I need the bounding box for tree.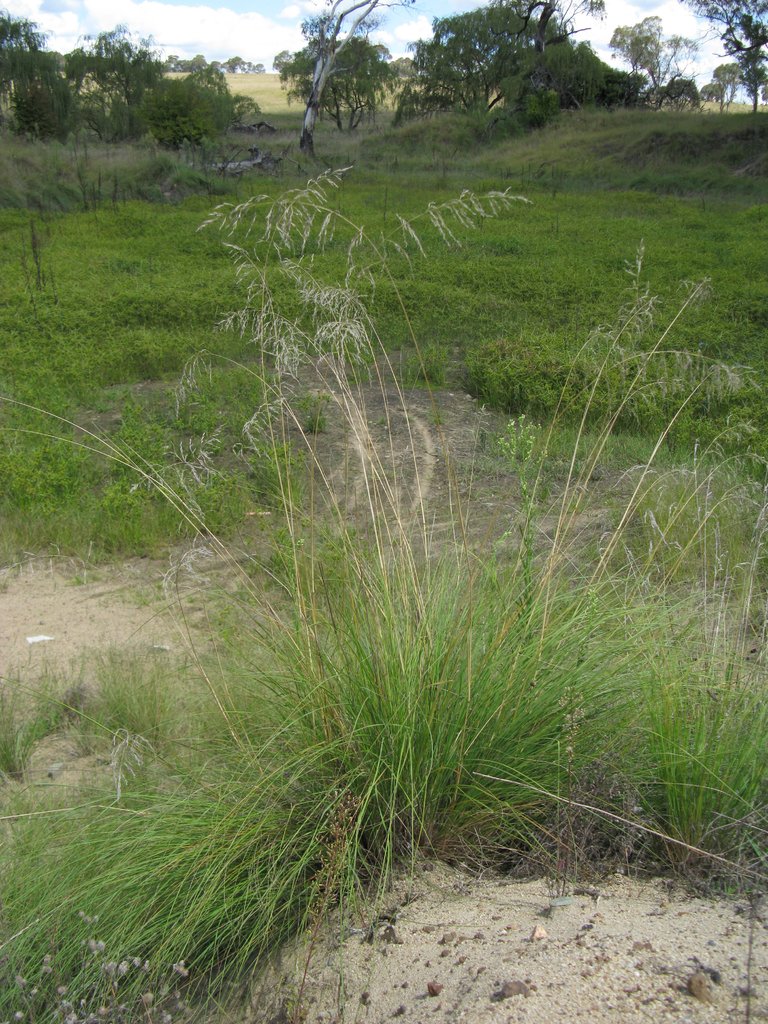
Here it is: bbox=[760, 84, 767, 101].
